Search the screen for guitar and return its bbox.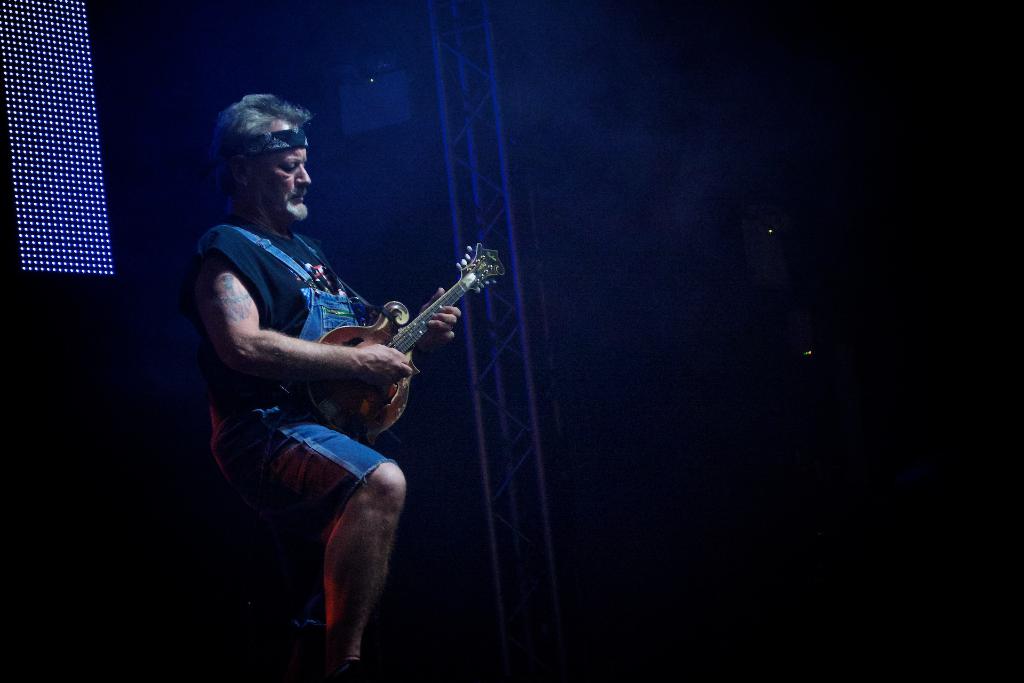
Found: pyautogui.locateOnScreen(278, 252, 493, 442).
